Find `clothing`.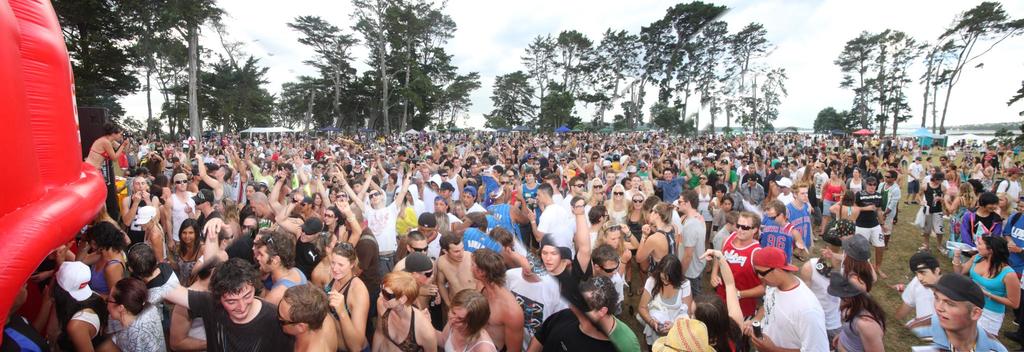
bbox(75, 315, 95, 351).
